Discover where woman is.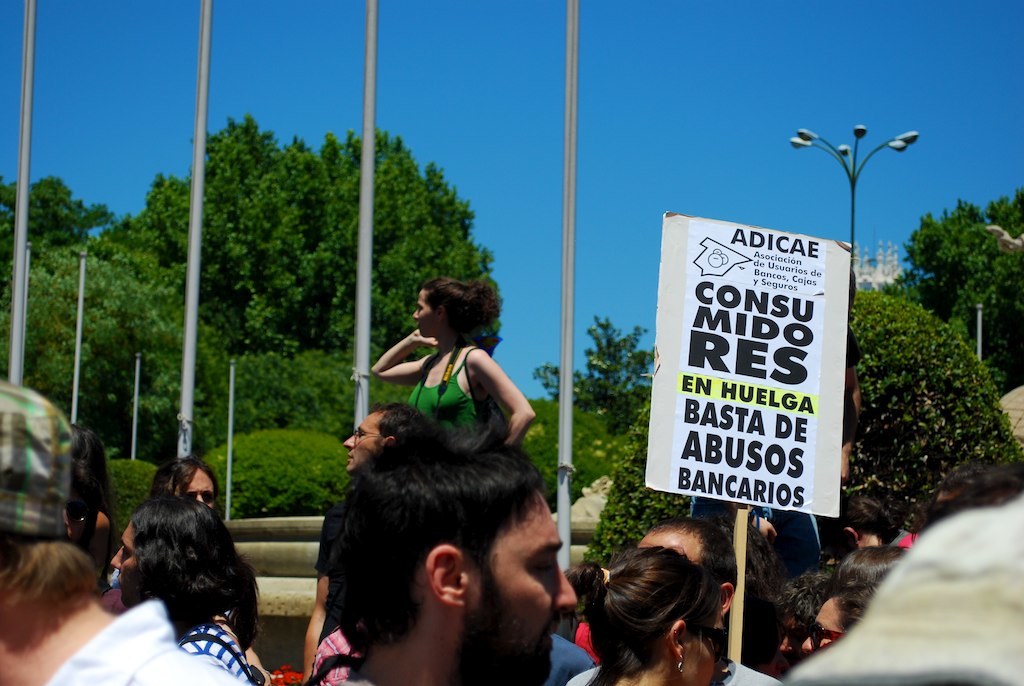
Discovered at 549, 511, 782, 685.
